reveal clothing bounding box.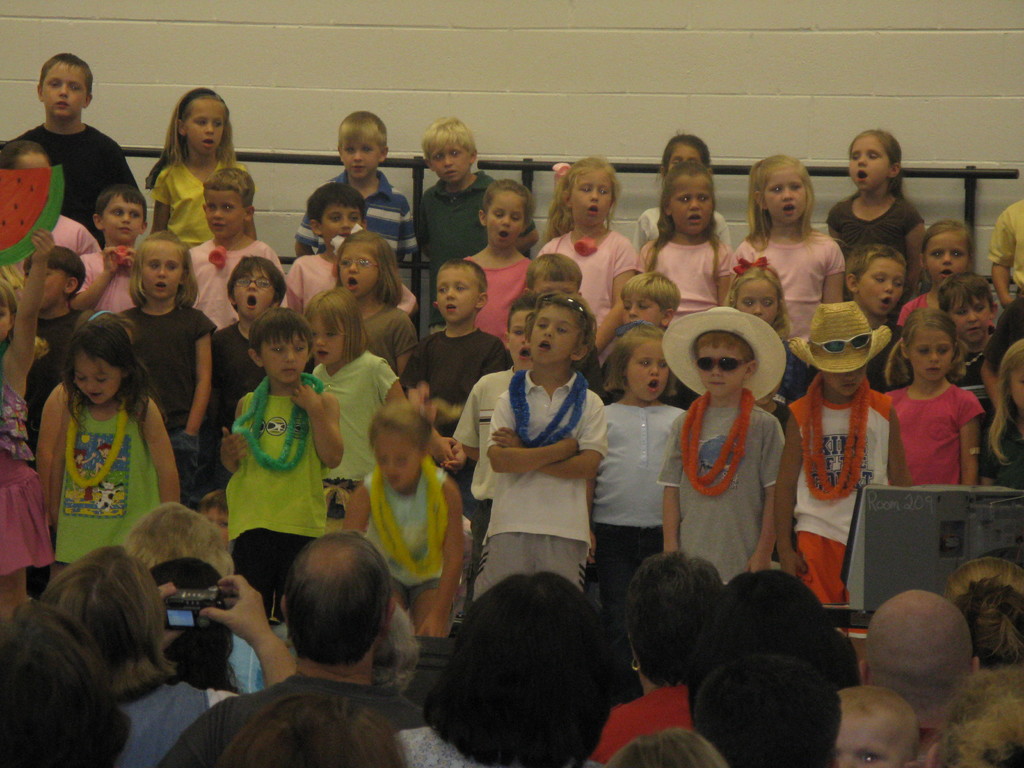
Revealed: pyautogui.locateOnScreen(413, 177, 505, 270).
